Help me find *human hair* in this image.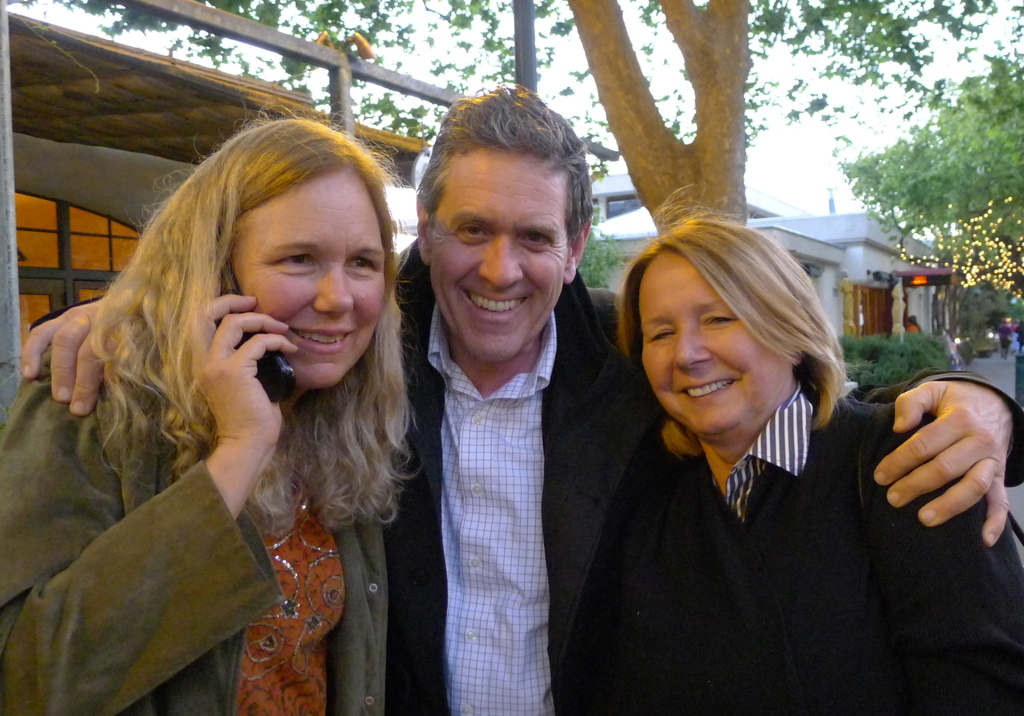
Found it: 613, 173, 852, 430.
